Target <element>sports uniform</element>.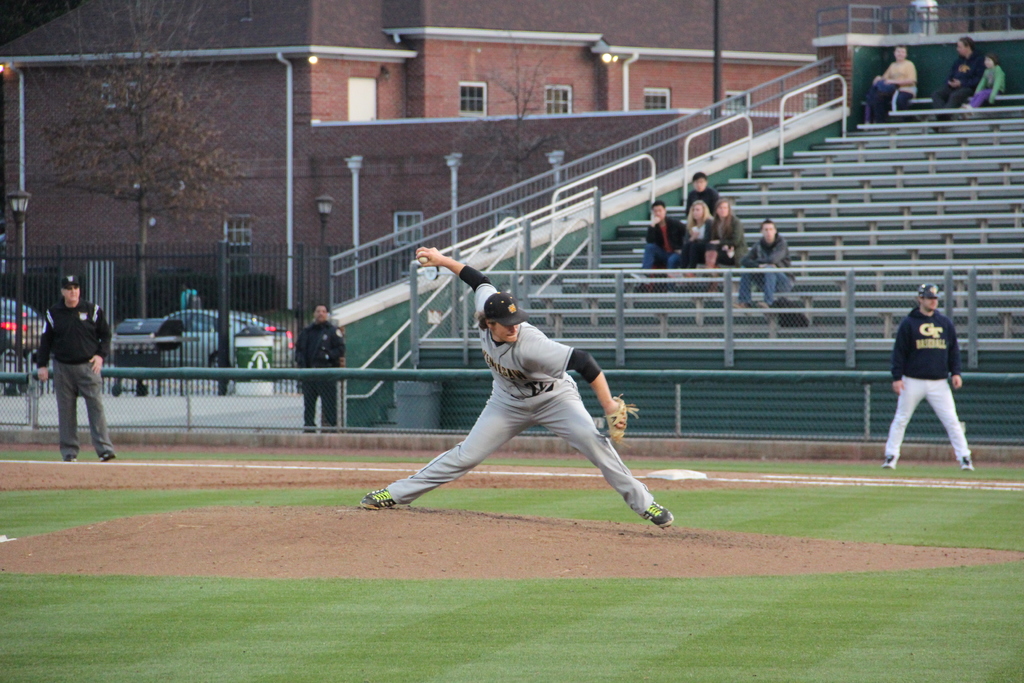
Target region: pyautogui.locateOnScreen(364, 262, 680, 520).
